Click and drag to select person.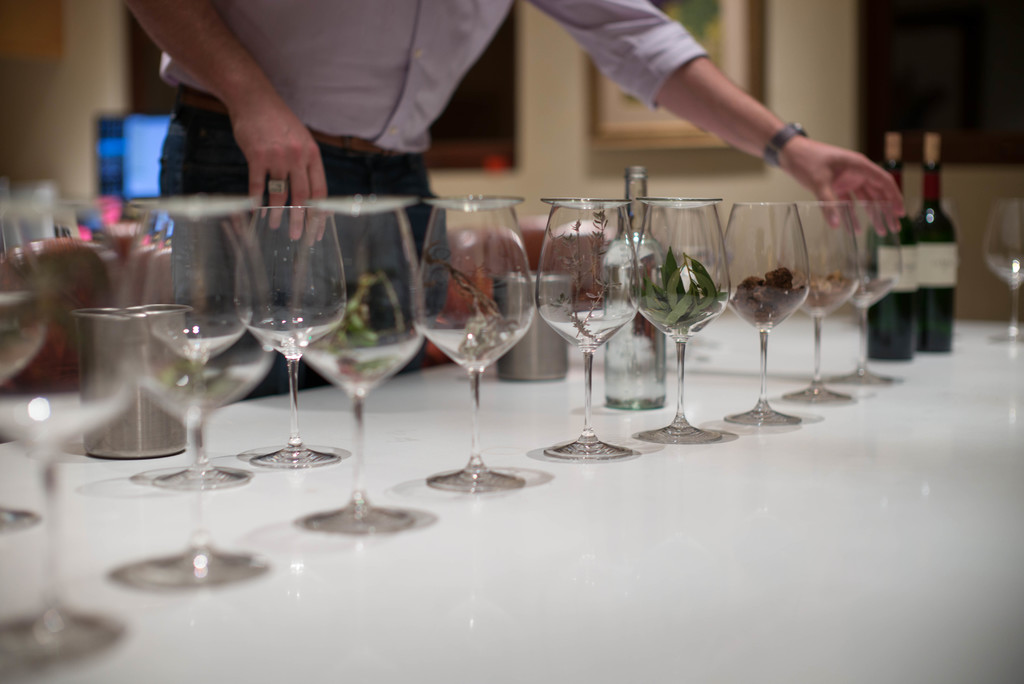
Selection: {"x1": 100, "y1": 0, "x2": 925, "y2": 405}.
